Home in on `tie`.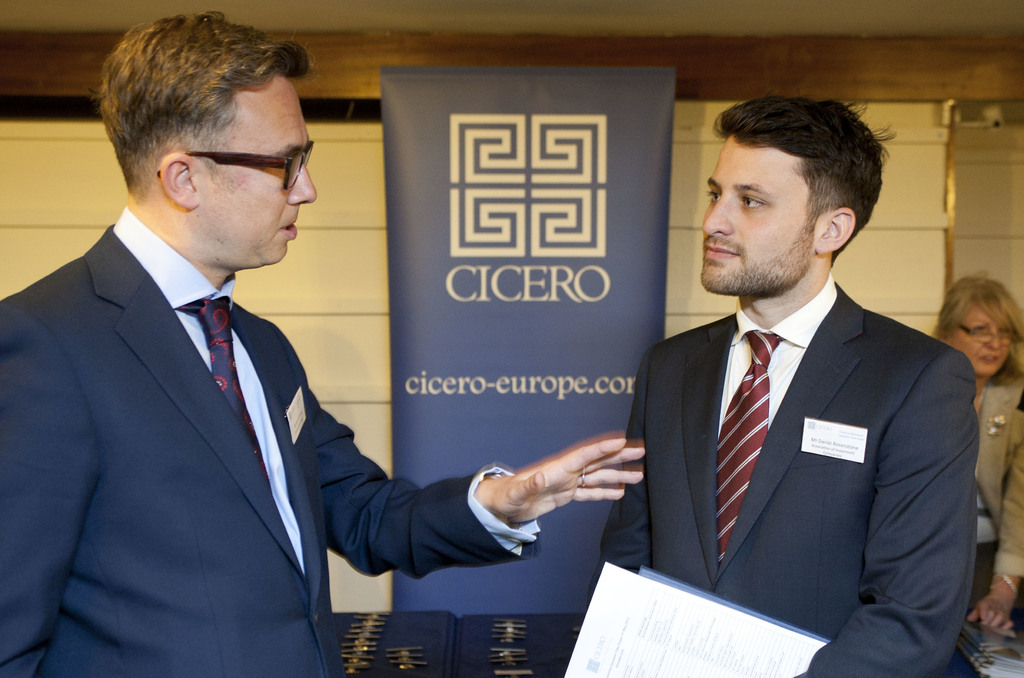
Homed in at bbox=(173, 295, 275, 494).
